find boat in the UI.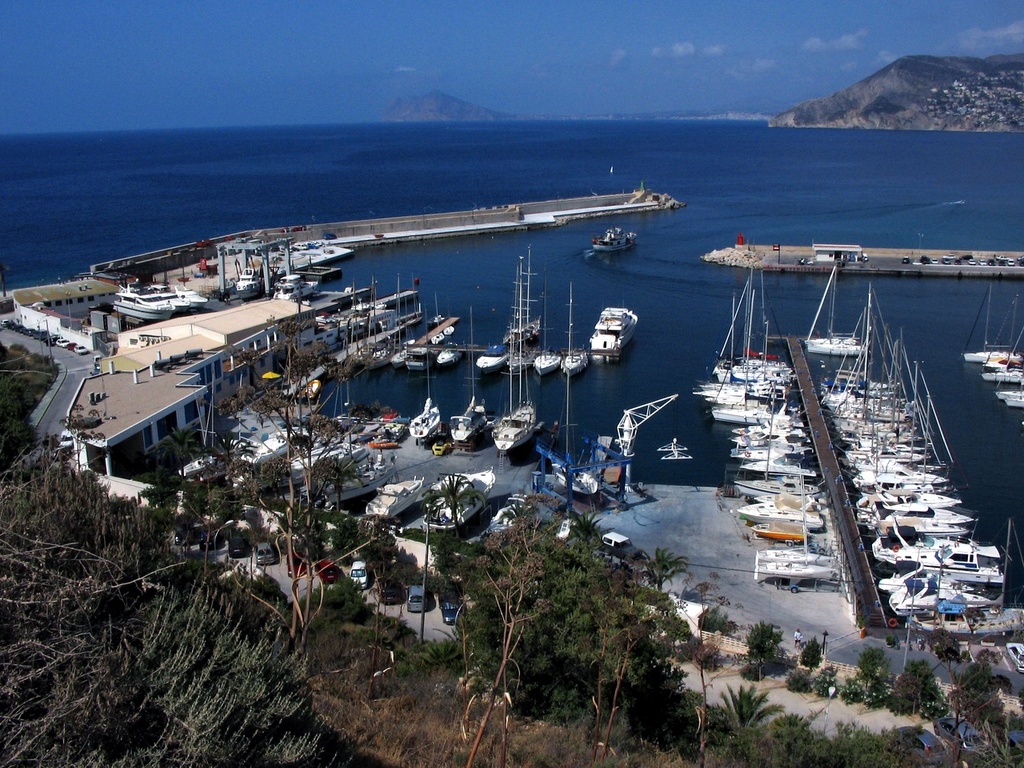
UI element at {"x1": 409, "y1": 308, "x2": 446, "y2": 442}.
